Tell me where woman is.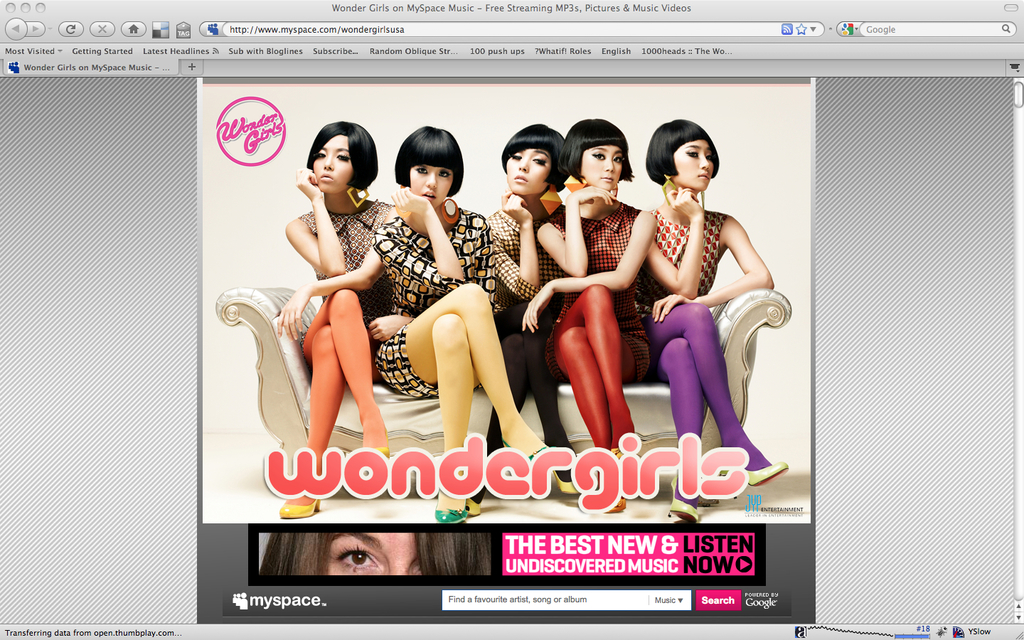
woman is at (left=372, top=119, right=551, bottom=528).
